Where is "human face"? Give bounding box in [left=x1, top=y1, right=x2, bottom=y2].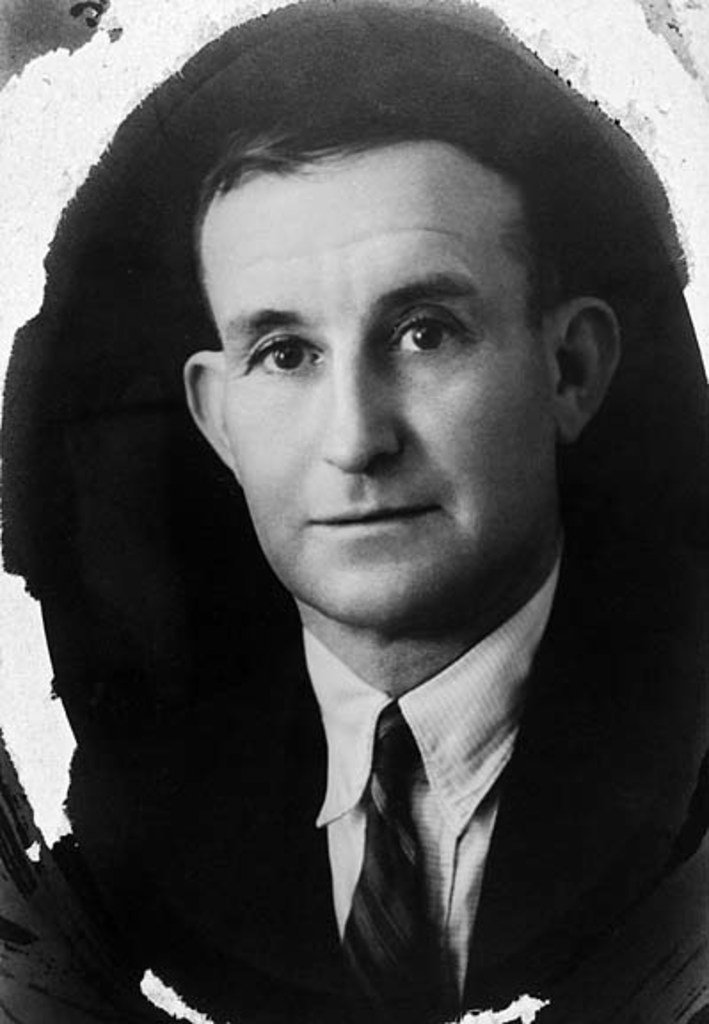
[left=197, top=140, right=558, bottom=613].
